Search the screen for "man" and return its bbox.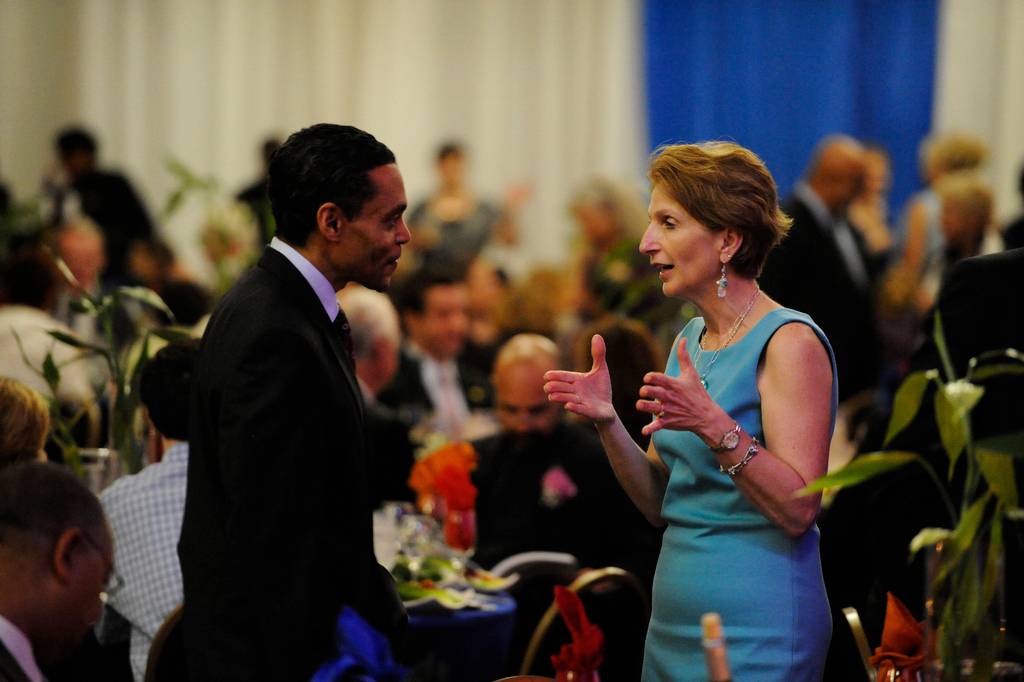
Found: (761, 131, 900, 405).
